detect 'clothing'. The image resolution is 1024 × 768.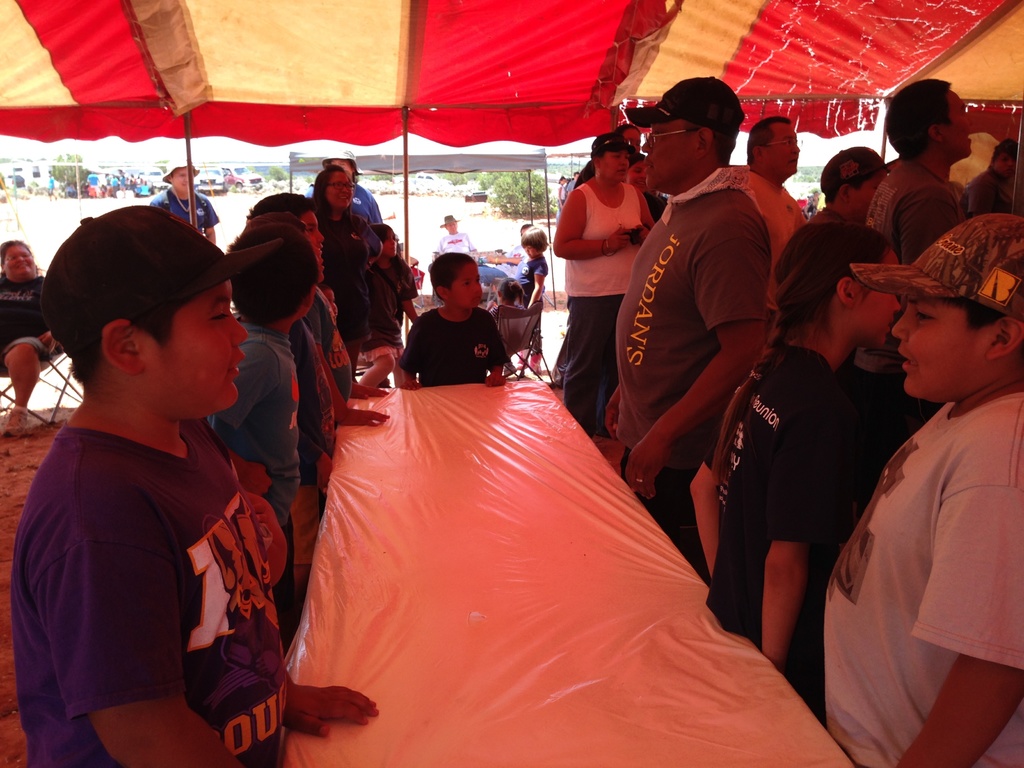
(x1=202, y1=305, x2=304, y2=538).
